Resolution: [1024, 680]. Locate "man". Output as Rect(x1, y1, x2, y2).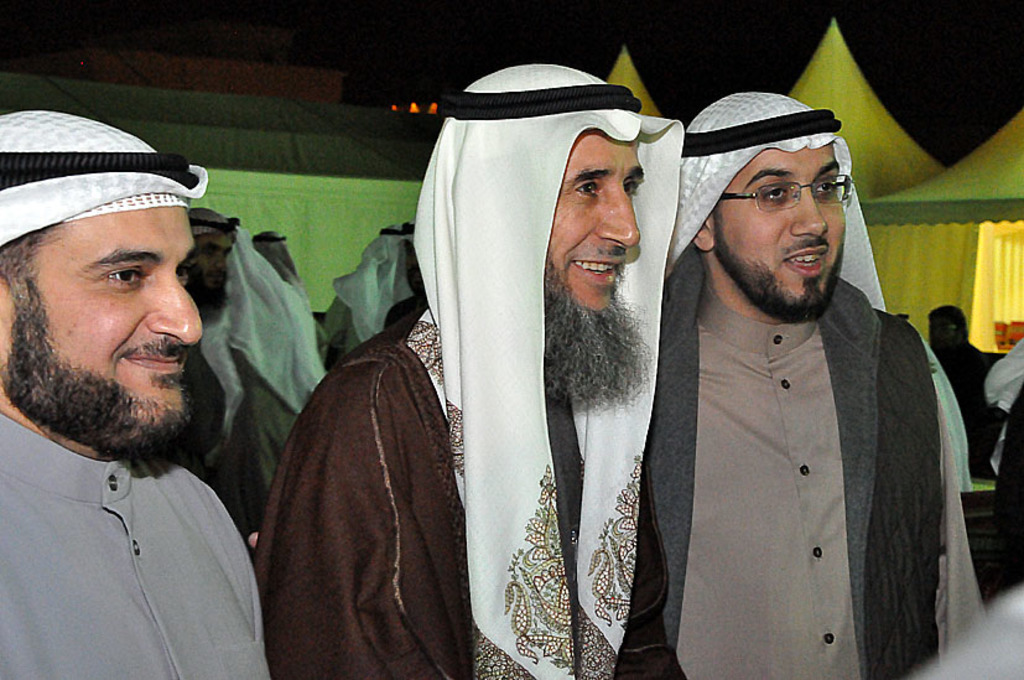
Rect(613, 68, 992, 665).
